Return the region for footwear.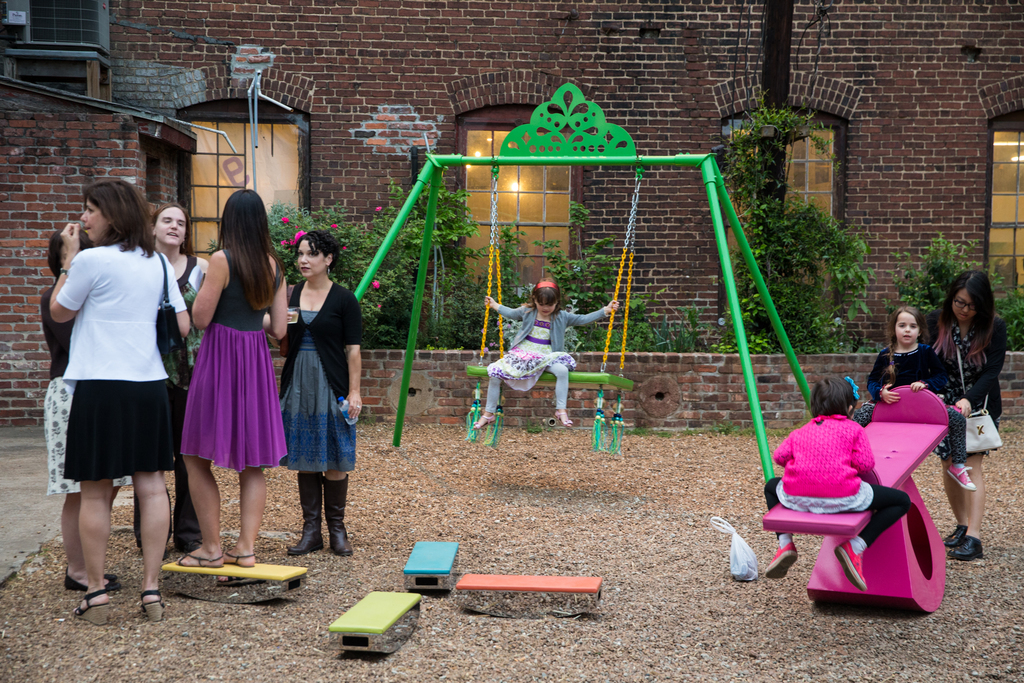
x1=284, y1=473, x2=326, y2=555.
